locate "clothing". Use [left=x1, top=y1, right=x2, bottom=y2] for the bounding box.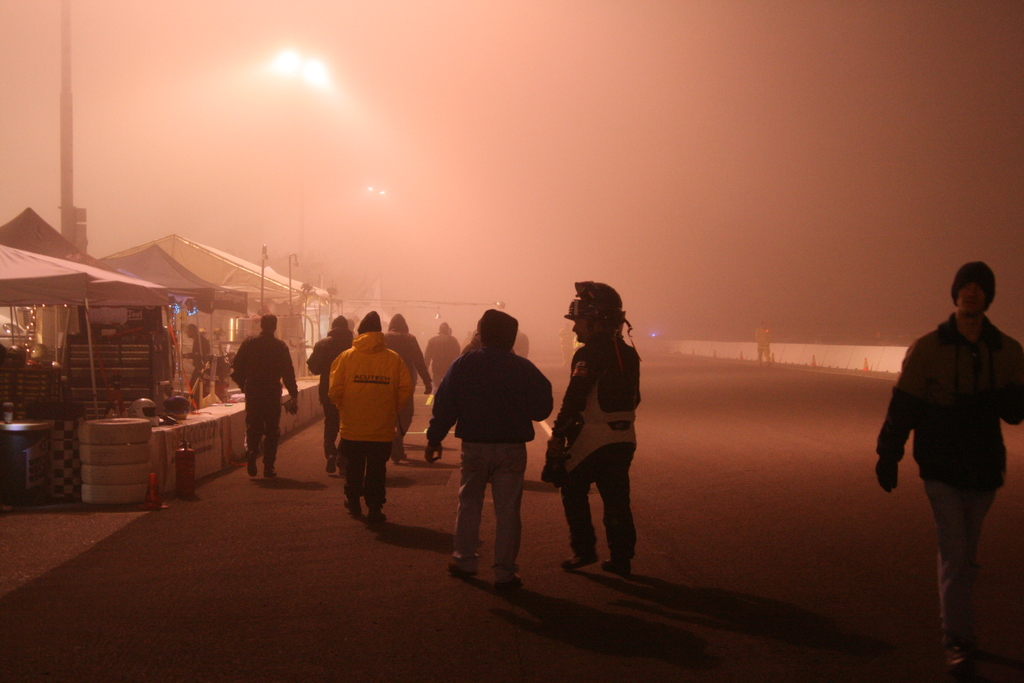
[left=920, top=474, right=998, bottom=653].
